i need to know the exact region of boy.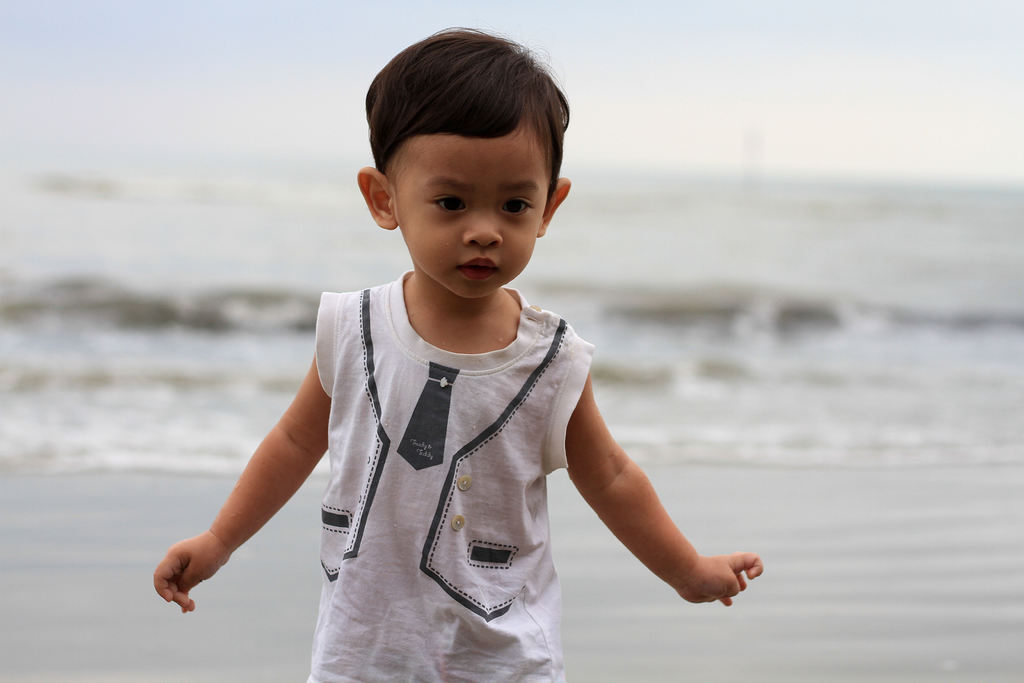
Region: select_region(205, 40, 711, 647).
